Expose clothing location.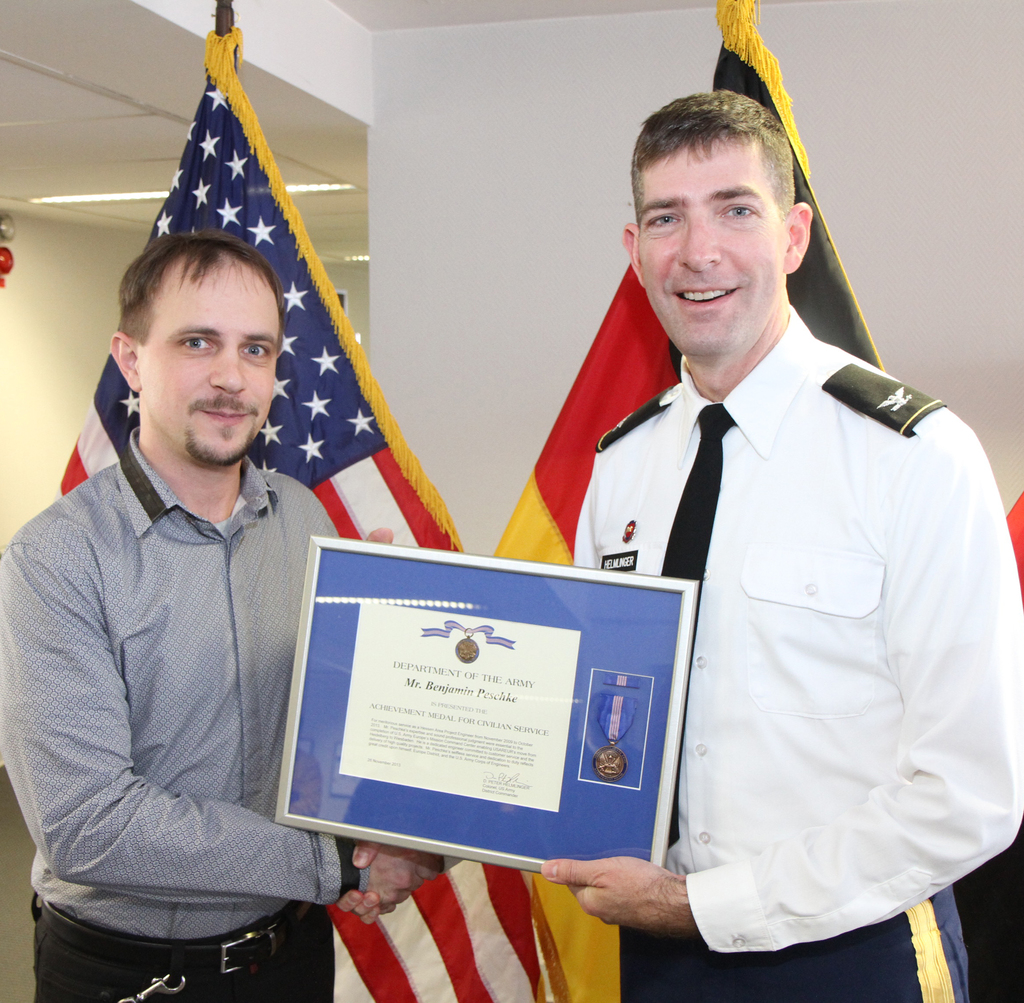
Exposed at (x1=0, y1=424, x2=340, y2=932).
